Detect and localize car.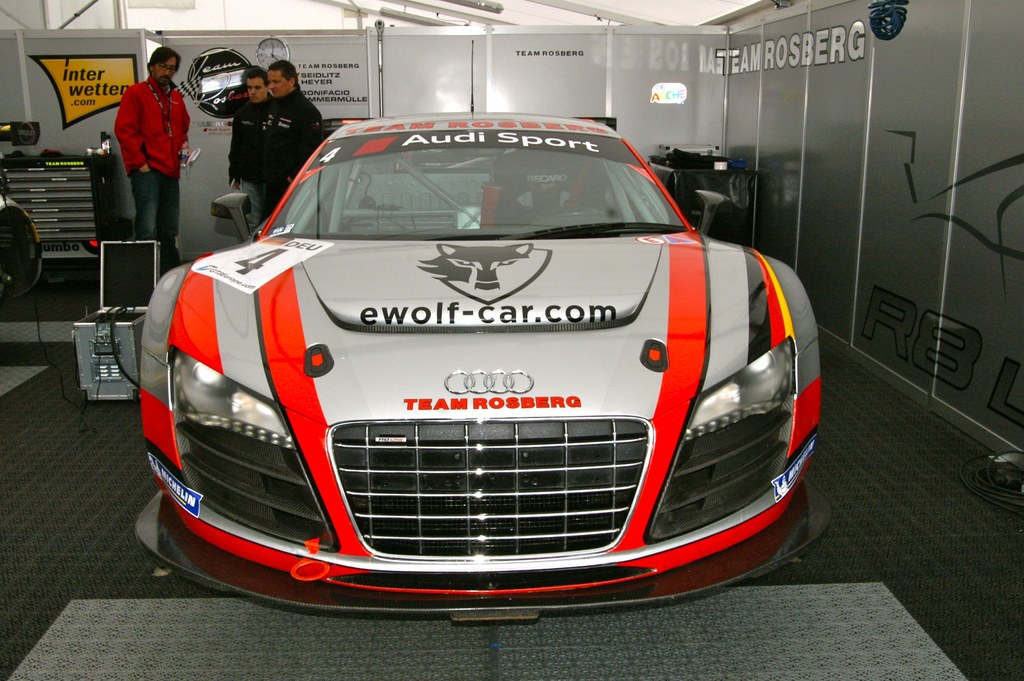
Localized at bbox=[138, 98, 805, 615].
